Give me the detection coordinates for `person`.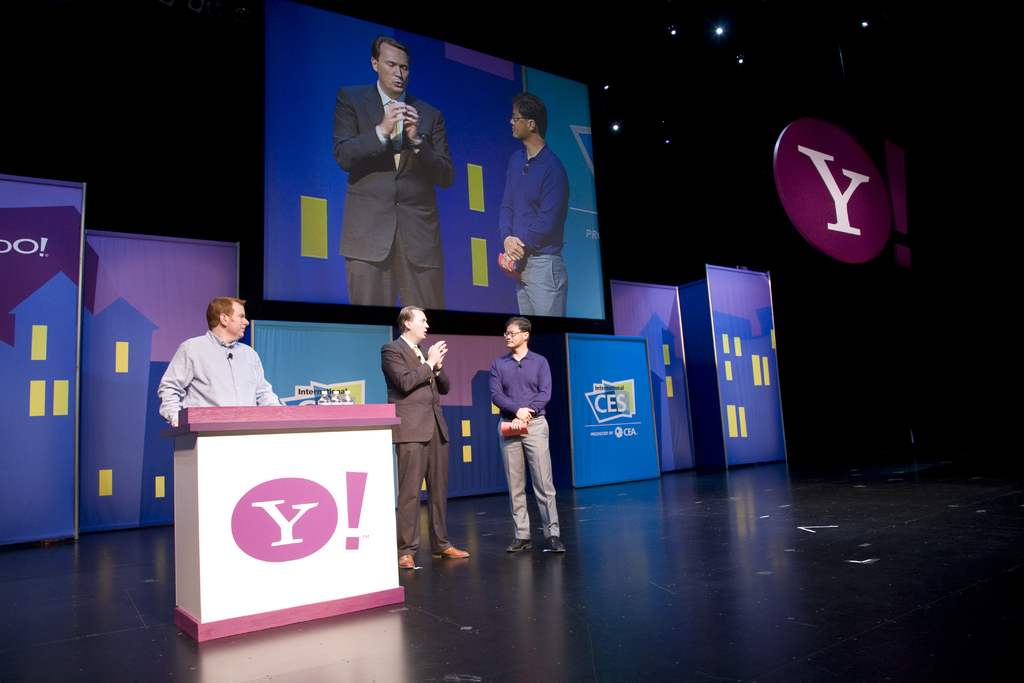
486 313 559 563.
